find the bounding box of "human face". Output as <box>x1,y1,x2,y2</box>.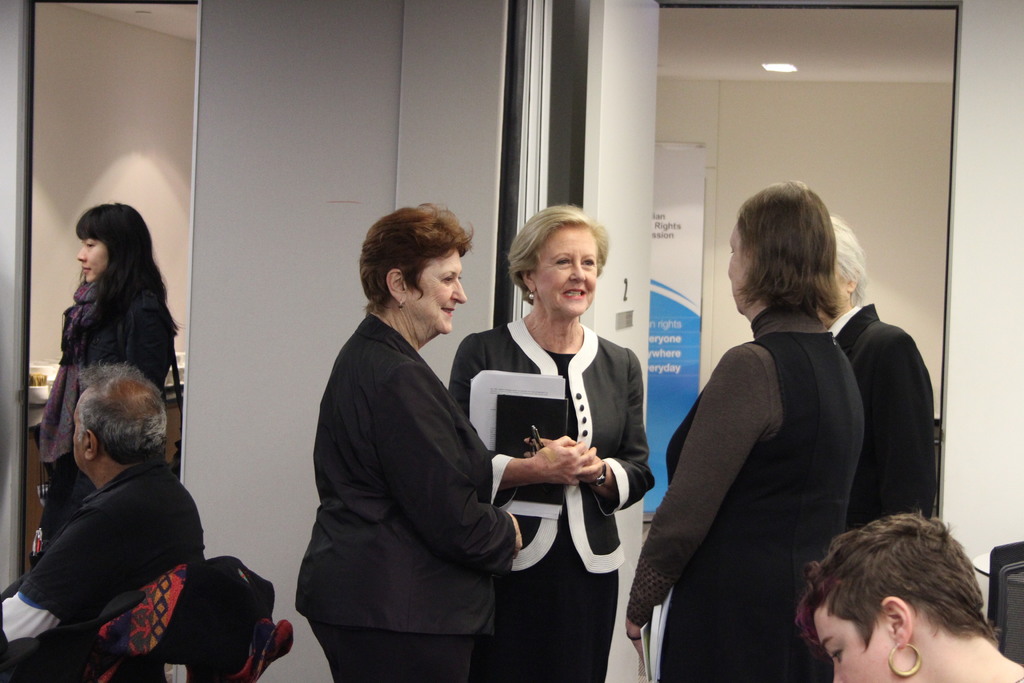
<box>815,611,869,682</box>.
